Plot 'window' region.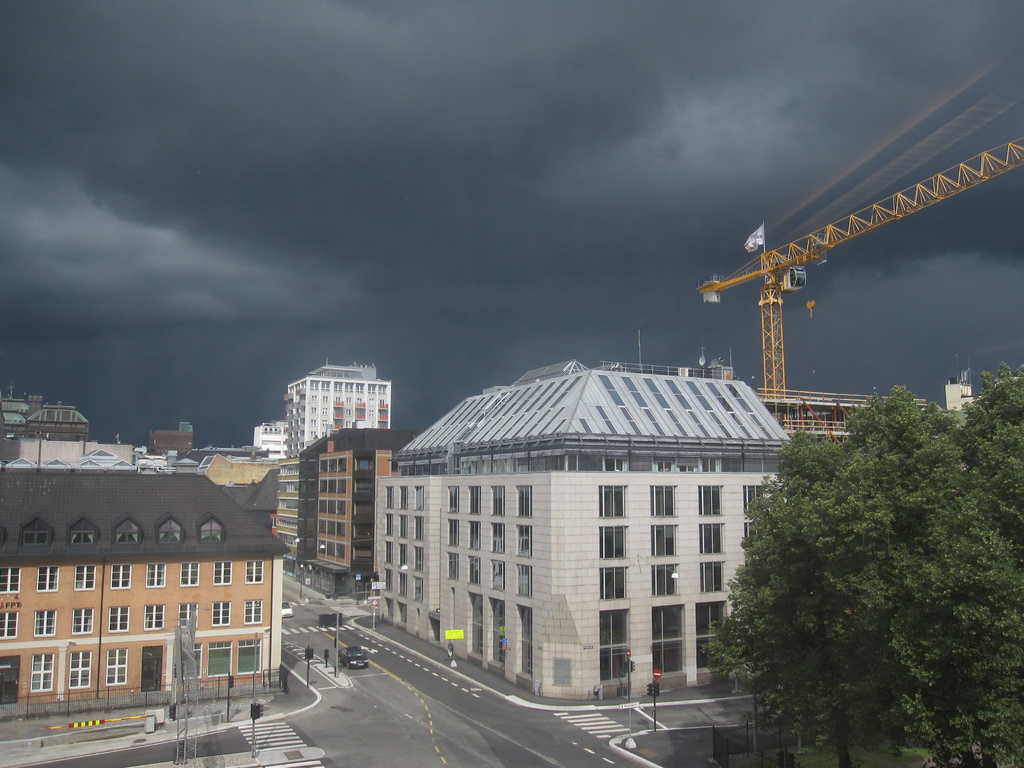
Plotted at detection(652, 483, 676, 518).
